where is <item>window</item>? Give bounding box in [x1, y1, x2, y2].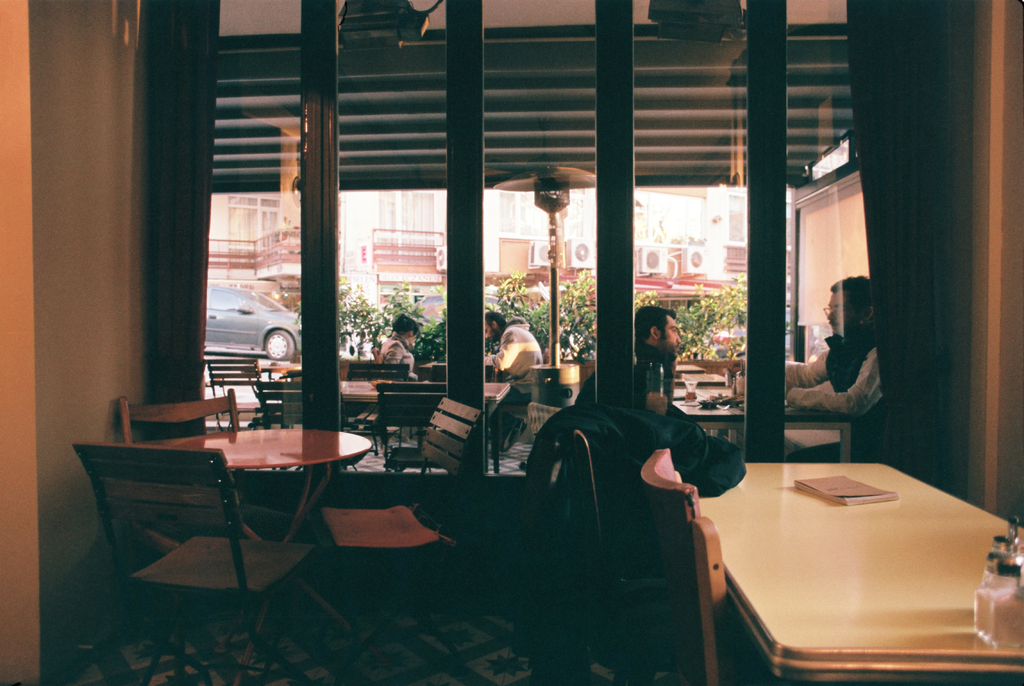
[721, 187, 794, 248].
